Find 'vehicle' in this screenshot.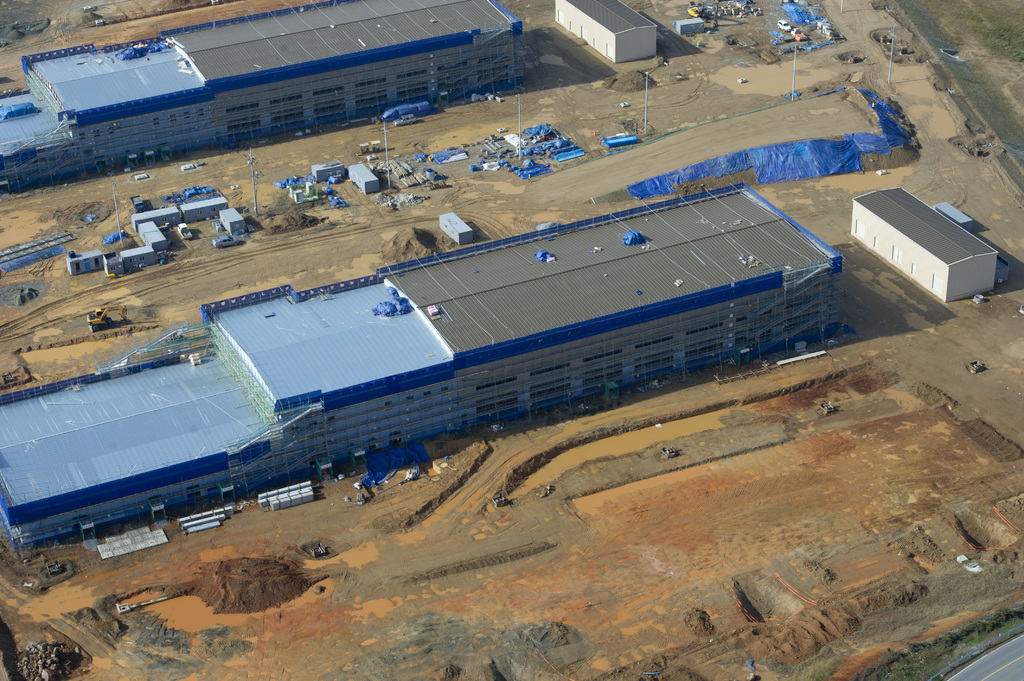
The bounding box for 'vehicle' is crop(683, 4, 707, 18).
